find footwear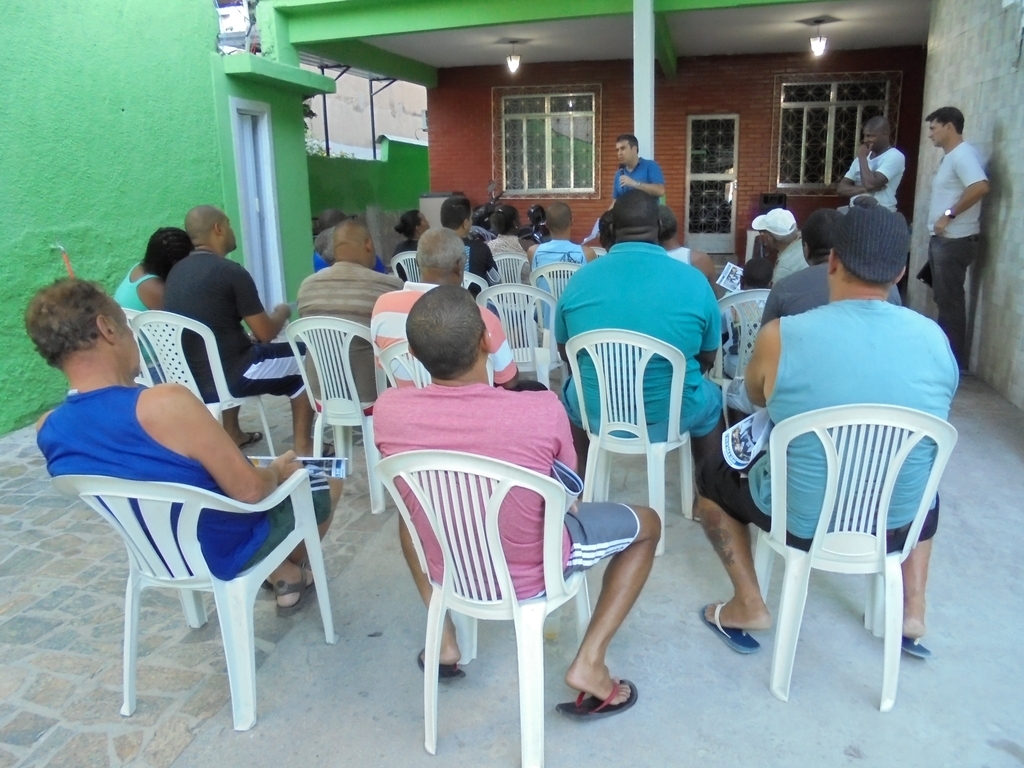
bbox=[321, 444, 337, 457]
